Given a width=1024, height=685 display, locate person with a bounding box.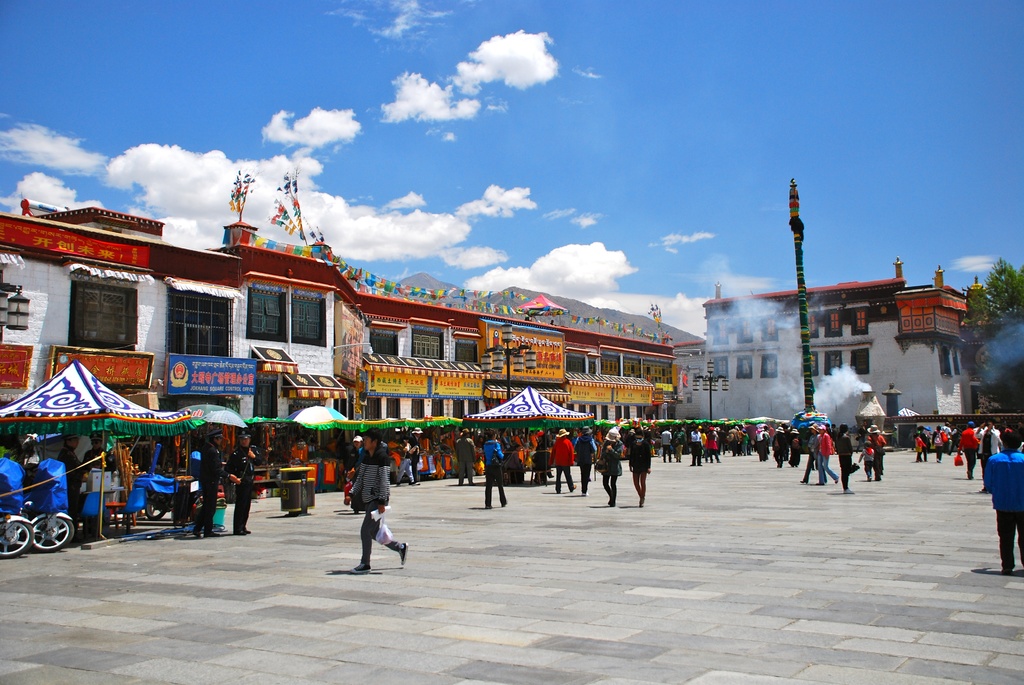
Located: bbox=(343, 425, 408, 576).
